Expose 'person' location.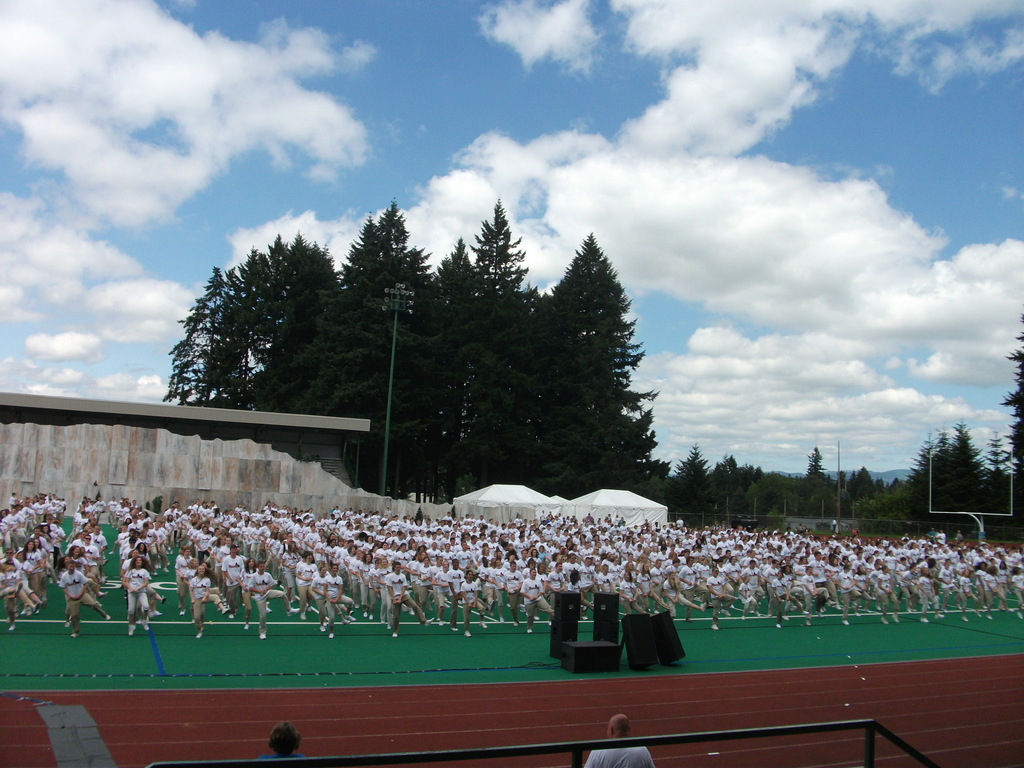
Exposed at [left=584, top=714, right=663, bottom=767].
